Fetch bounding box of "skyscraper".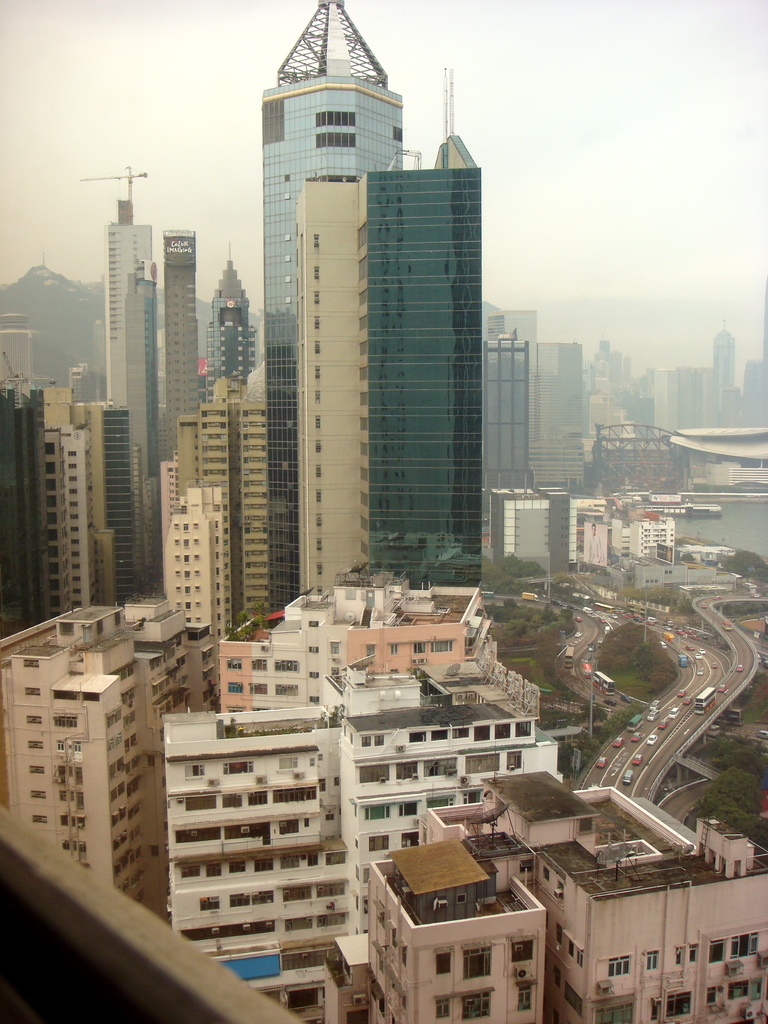
Bbox: left=362, top=138, right=484, bottom=589.
